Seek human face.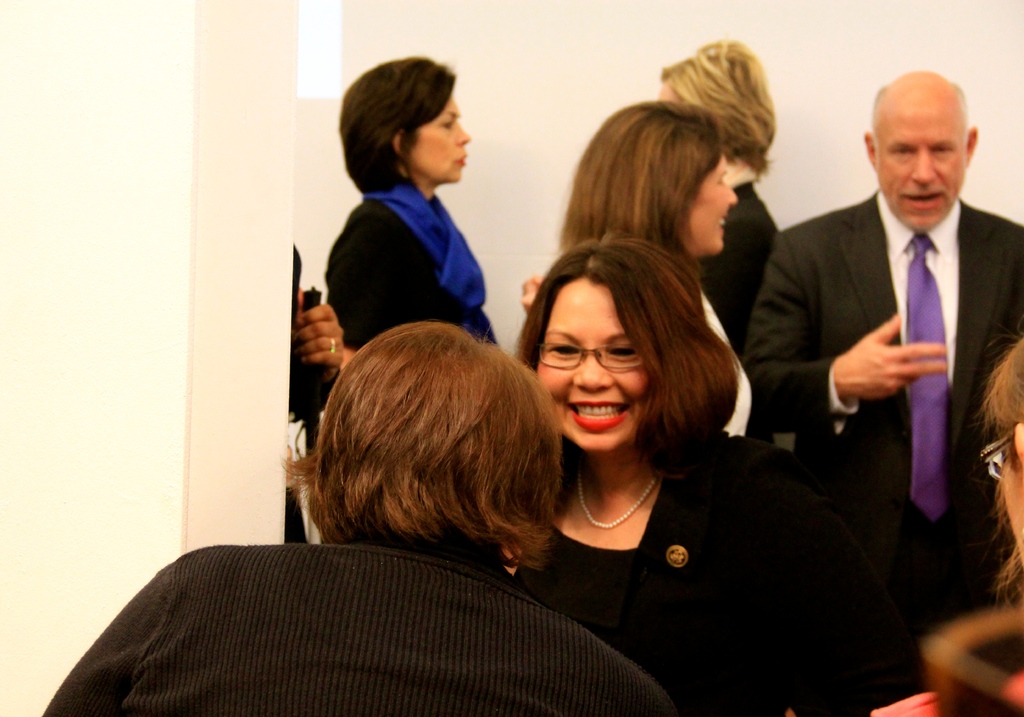
l=536, t=271, r=651, b=452.
